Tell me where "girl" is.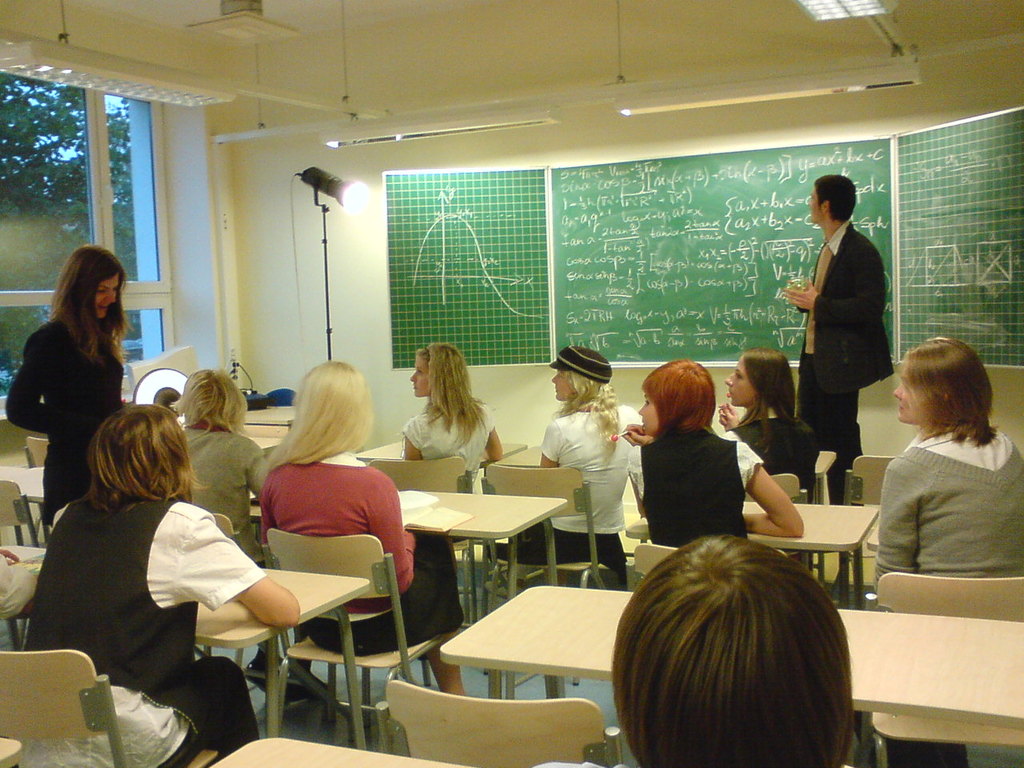
"girl" is at {"x1": 514, "y1": 346, "x2": 638, "y2": 566}.
